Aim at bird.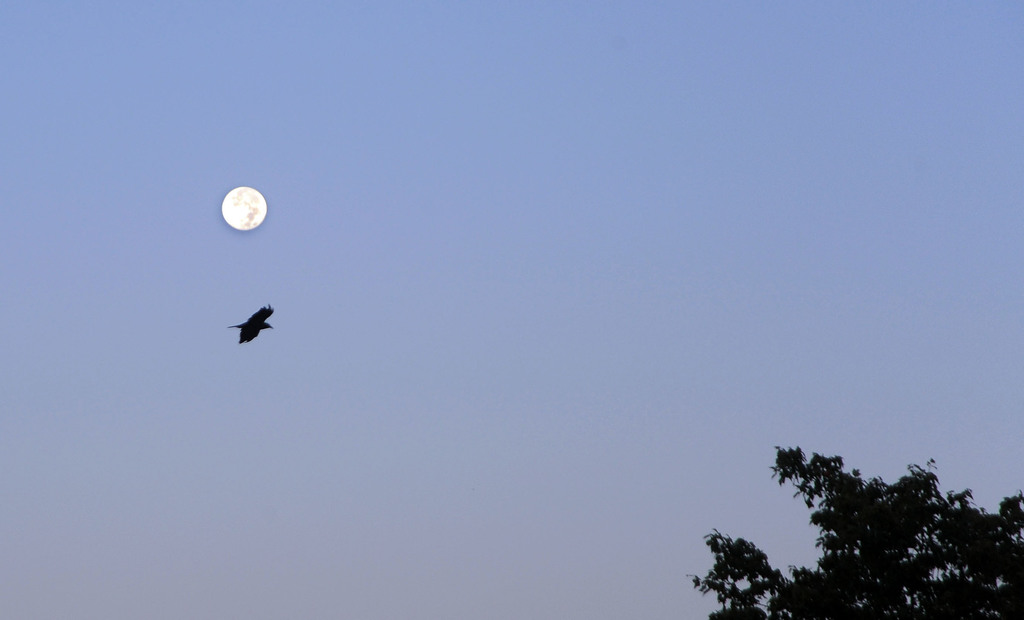
Aimed at detection(225, 297, 275, 343).
